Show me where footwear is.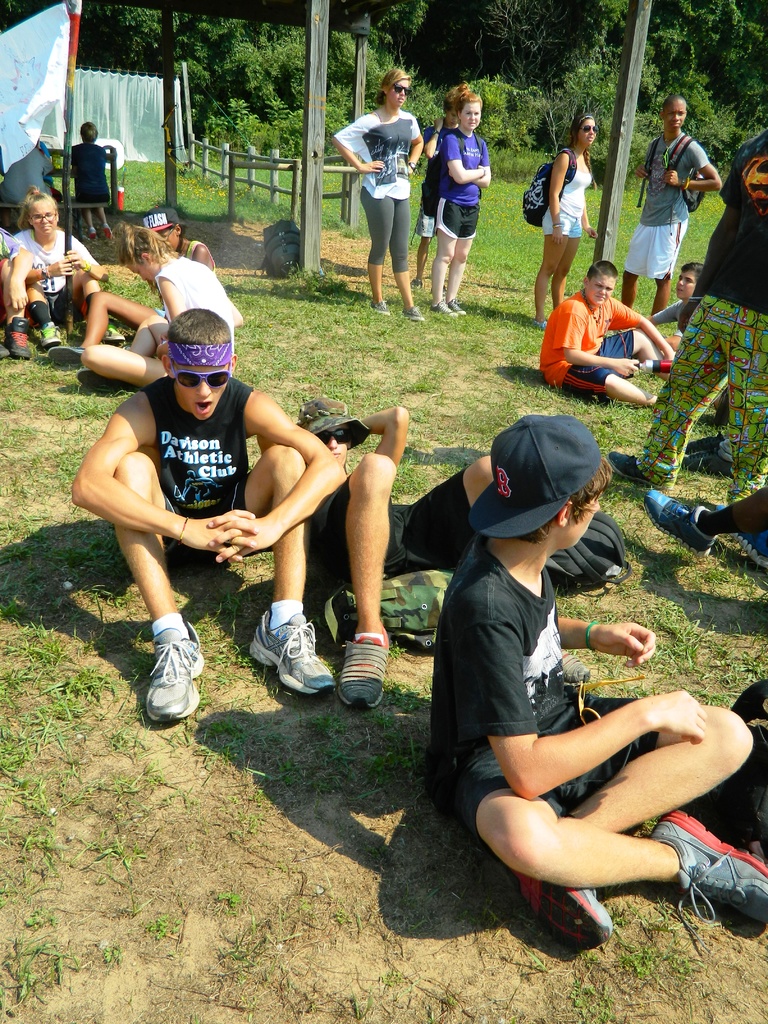
footwear is at region(30, 307, 68, 349).
